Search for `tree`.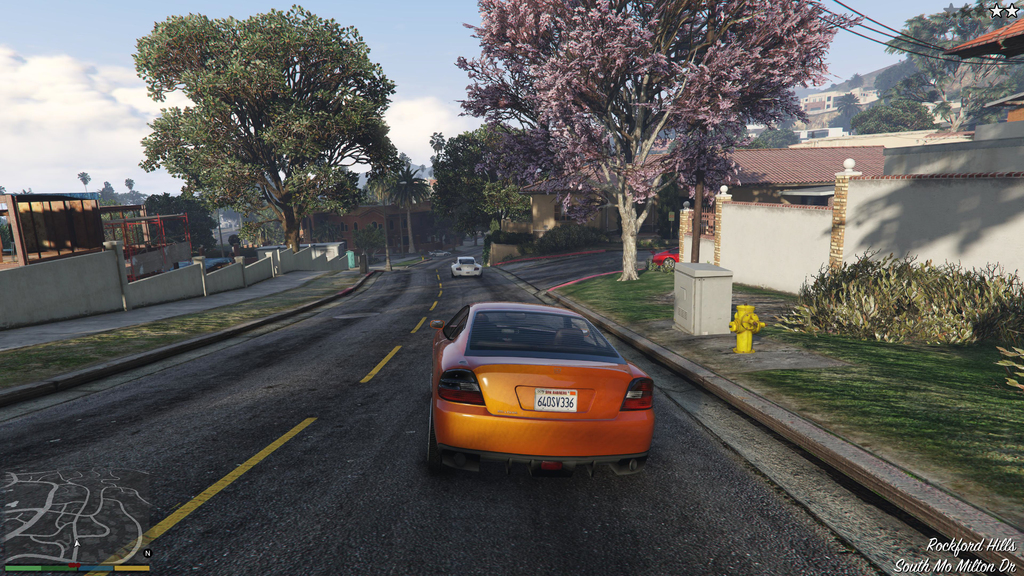
Found at x1=845, y1=71, x2=870, y2=90.
